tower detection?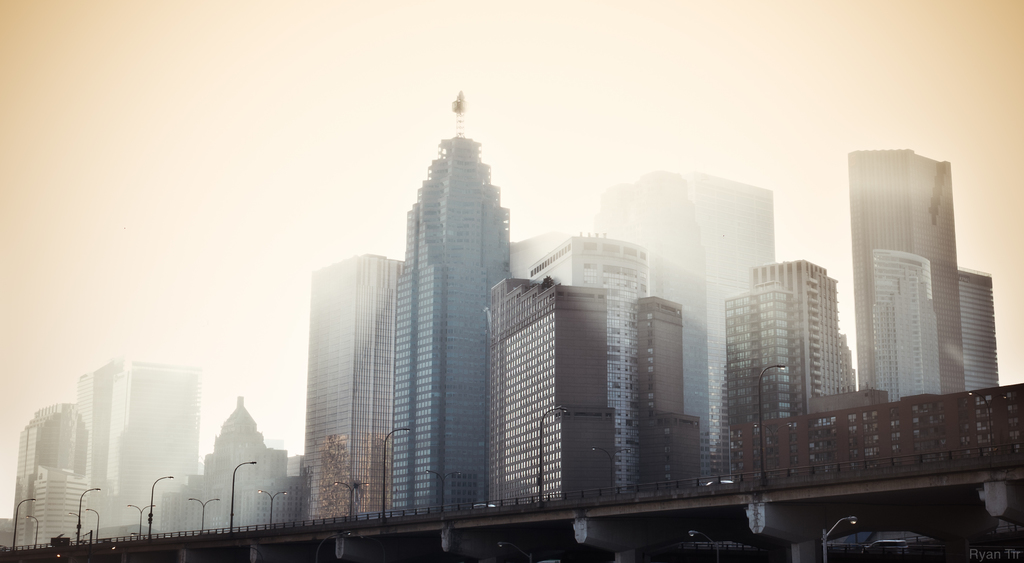
28 472 83 552
